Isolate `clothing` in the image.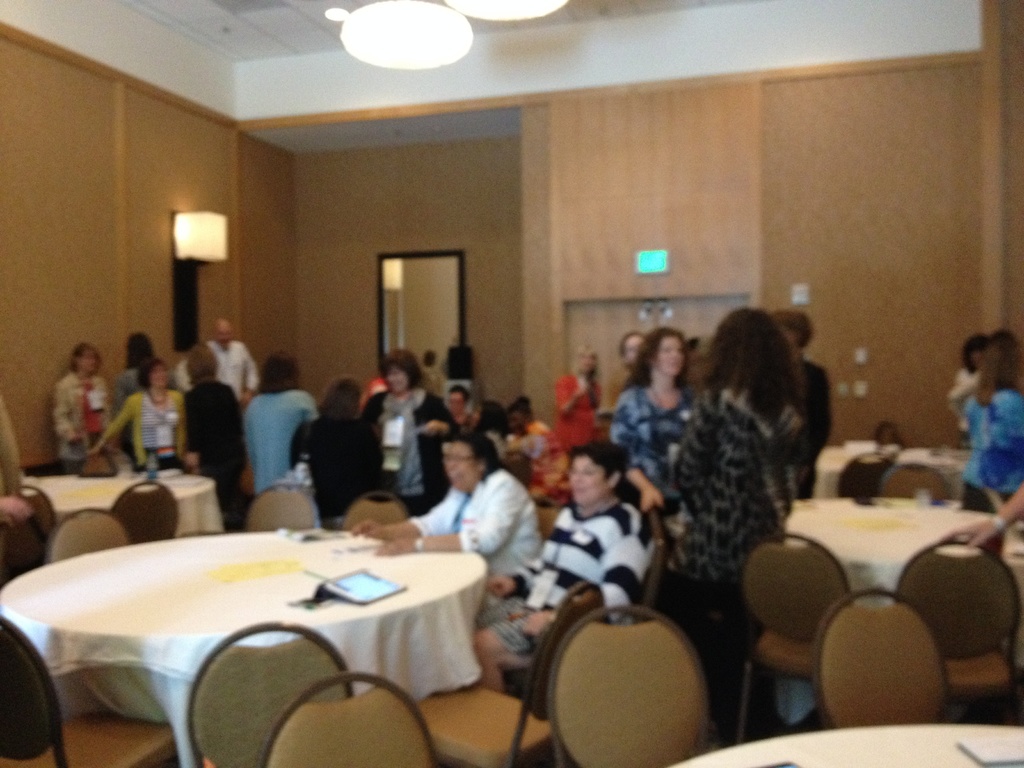
Isolated region: (left=106, top=387, right=186, bottom=479).
